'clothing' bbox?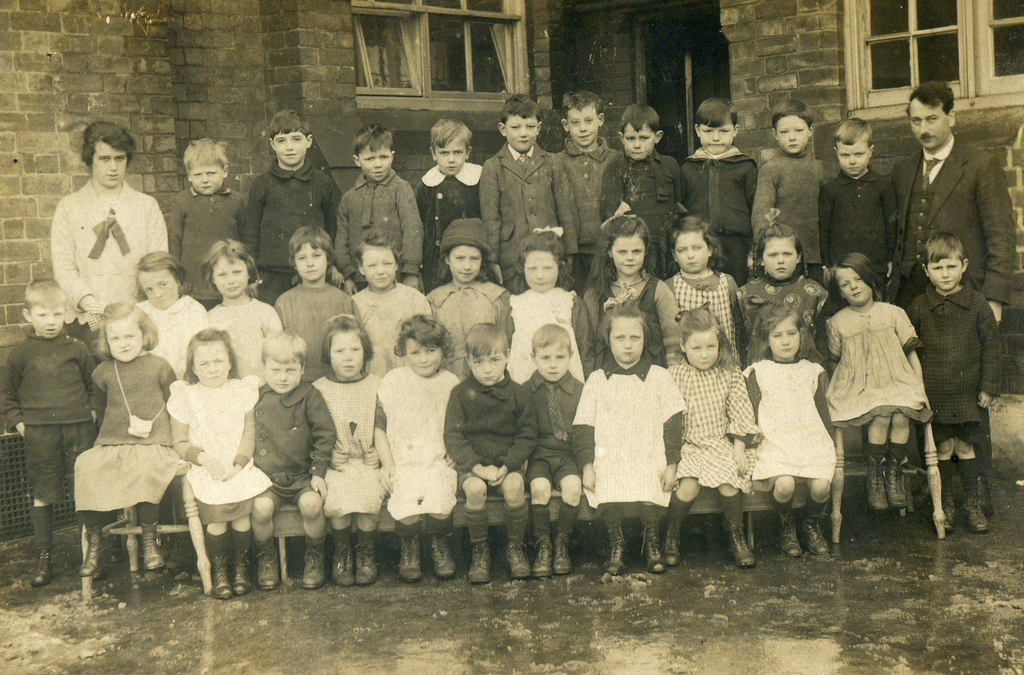
x1=598, y1=148, x2=682, y2=278
